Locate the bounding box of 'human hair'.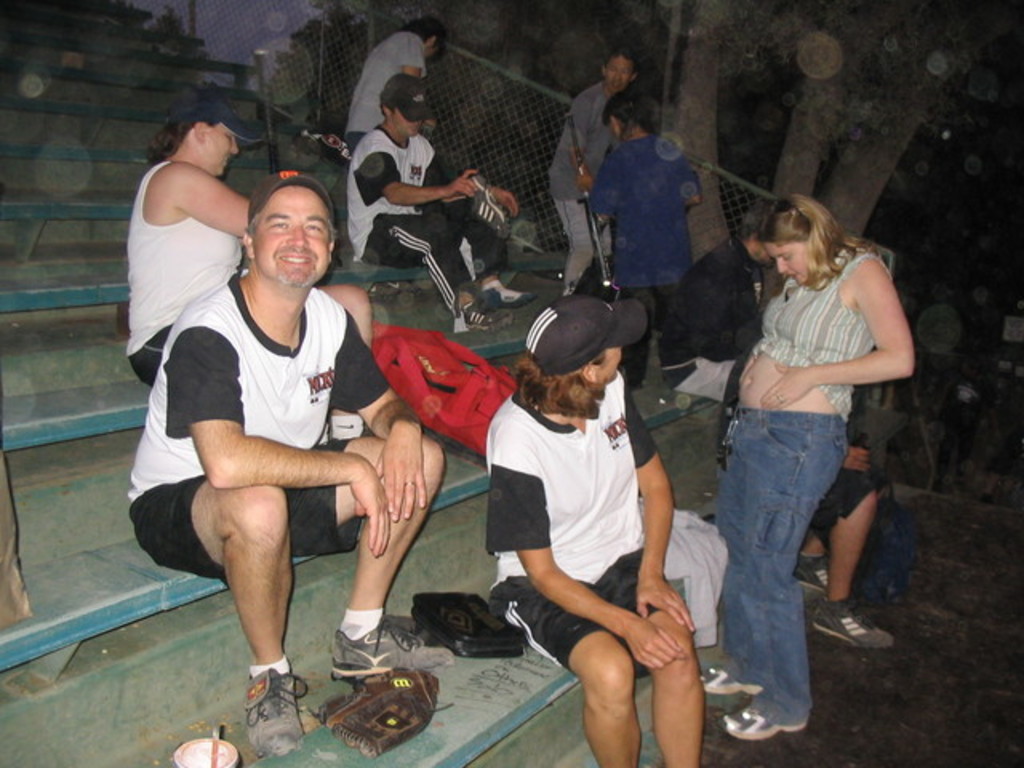
Bounding box: locate(600, 90, 658, 133).
